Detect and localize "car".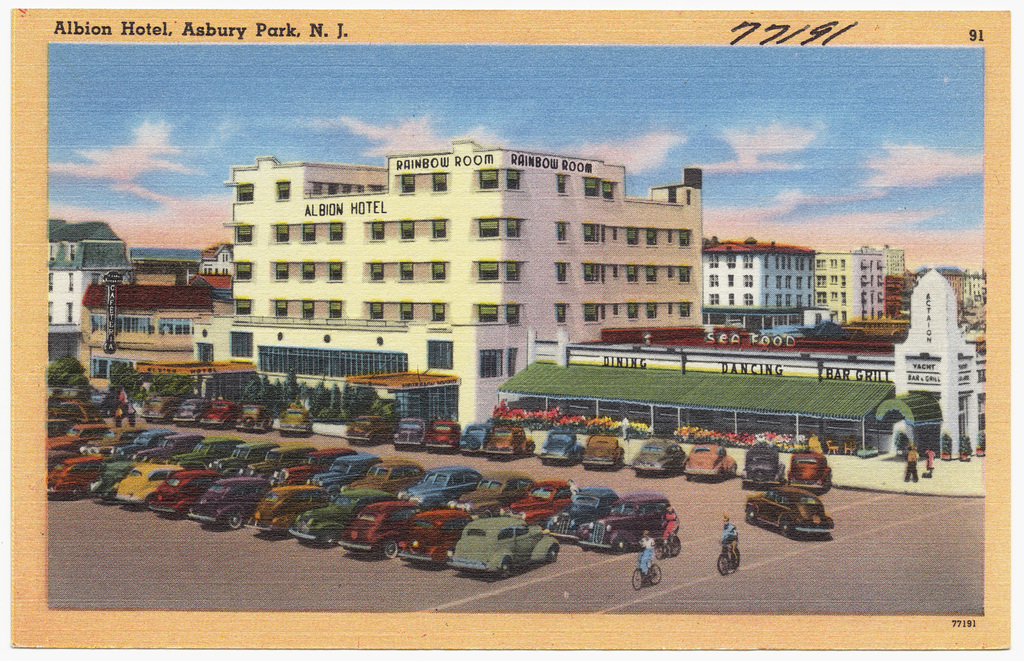
Localized at {"x1": 742, "y1": 484, "x2": 831, "y2": 538}.
